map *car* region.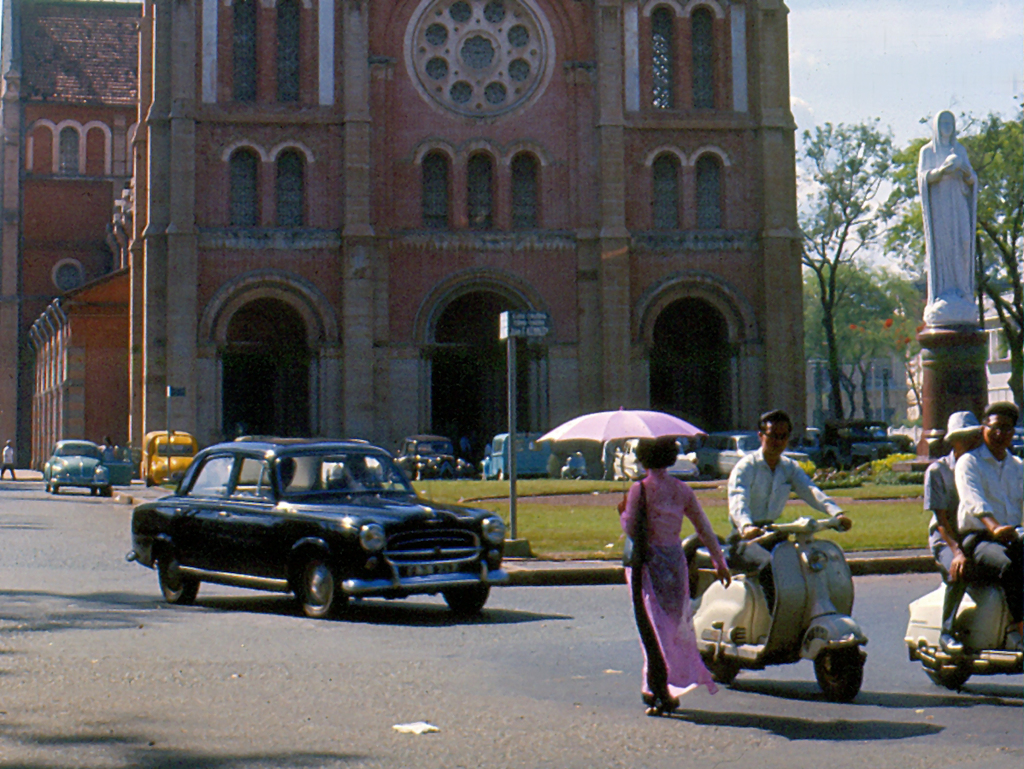
Mapped to BBox(319, 440, 384, 488).
